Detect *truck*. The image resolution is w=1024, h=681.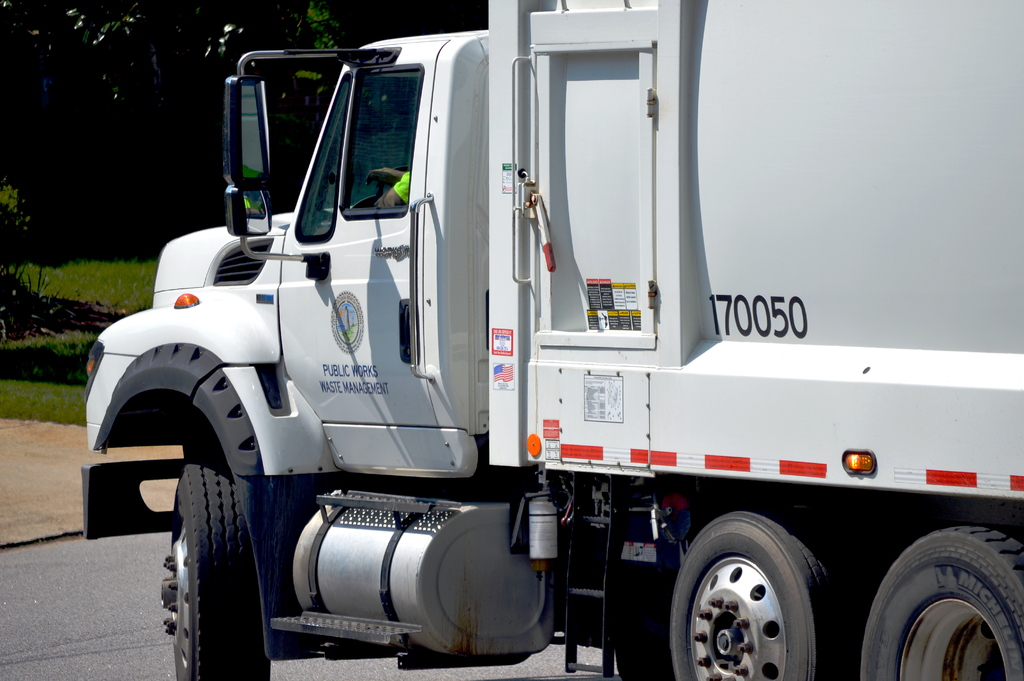
[55, 31, 1016, 664].
